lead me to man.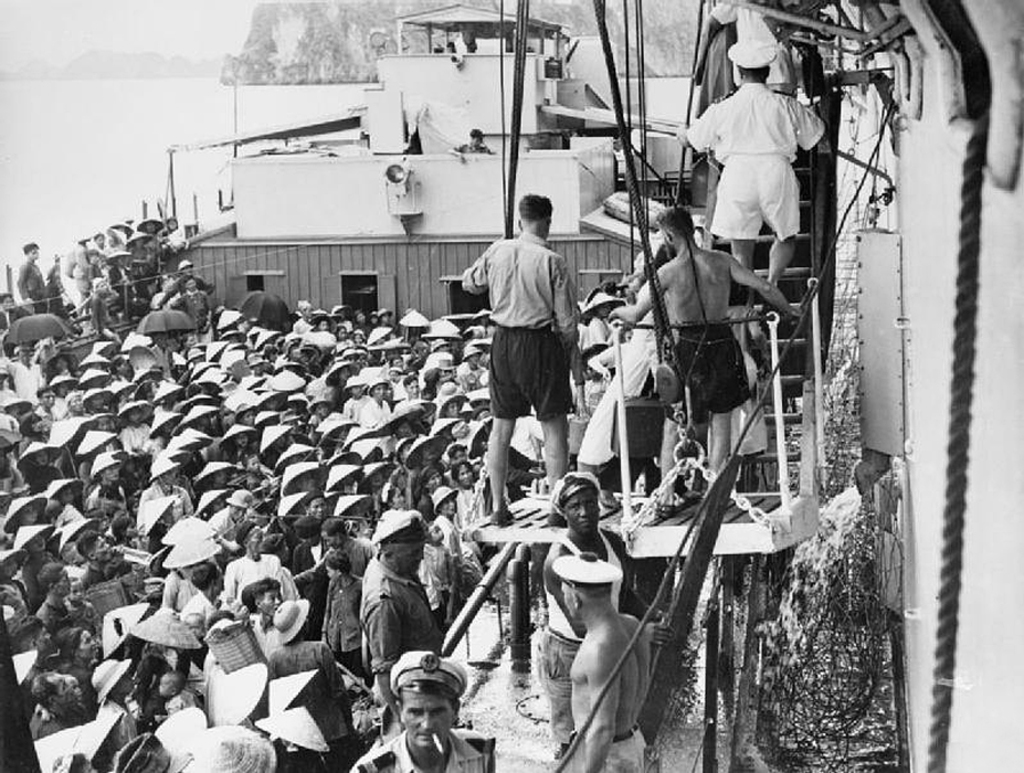
Lead to BBox(605, 204, 787, 474).
